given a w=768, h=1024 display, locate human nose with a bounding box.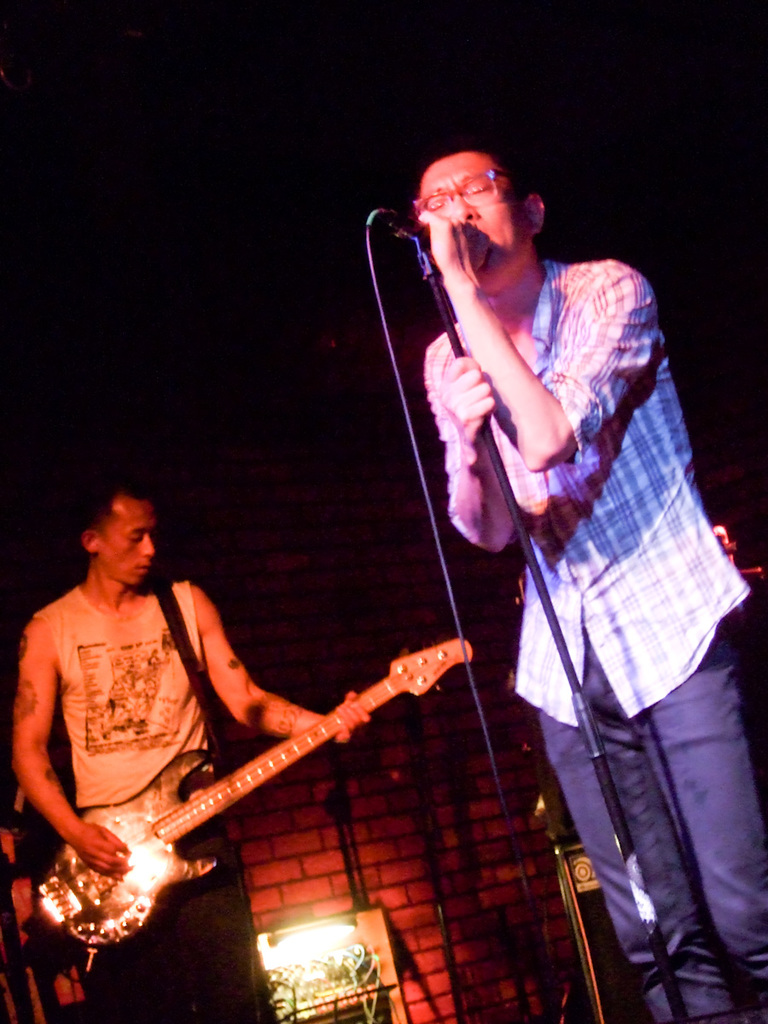
Located: rect(441, 194, 475, 220).
